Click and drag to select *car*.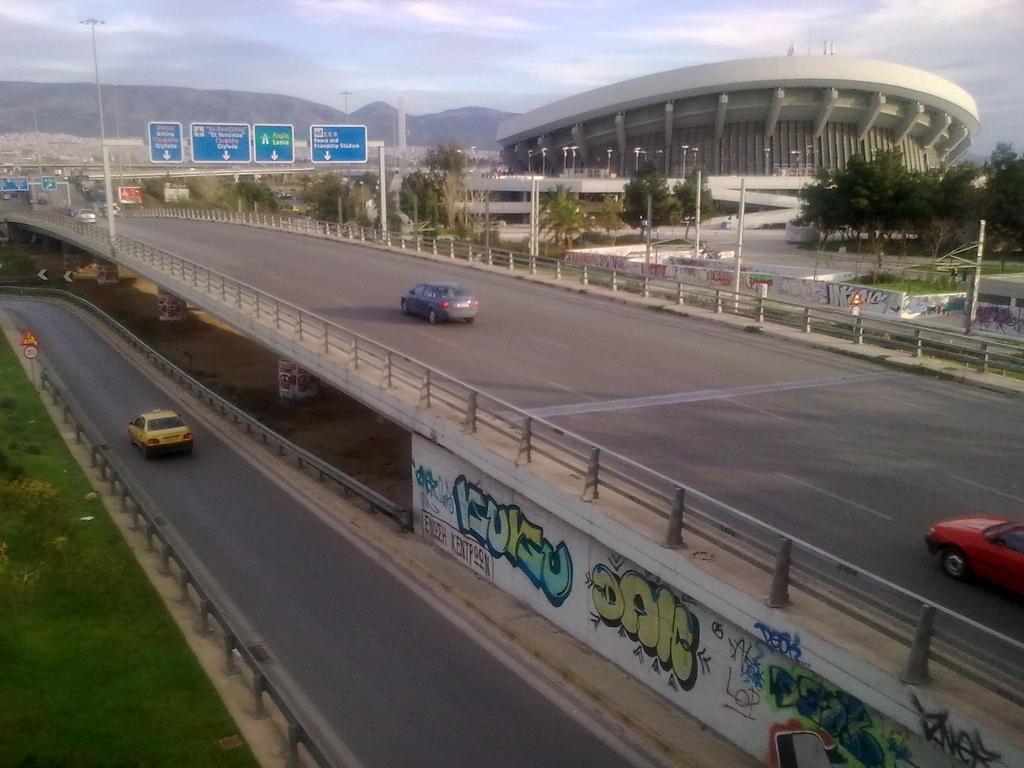
Selection: {"x1": 924, "y1": 512, "x2": 1023, "y2": 581}.
